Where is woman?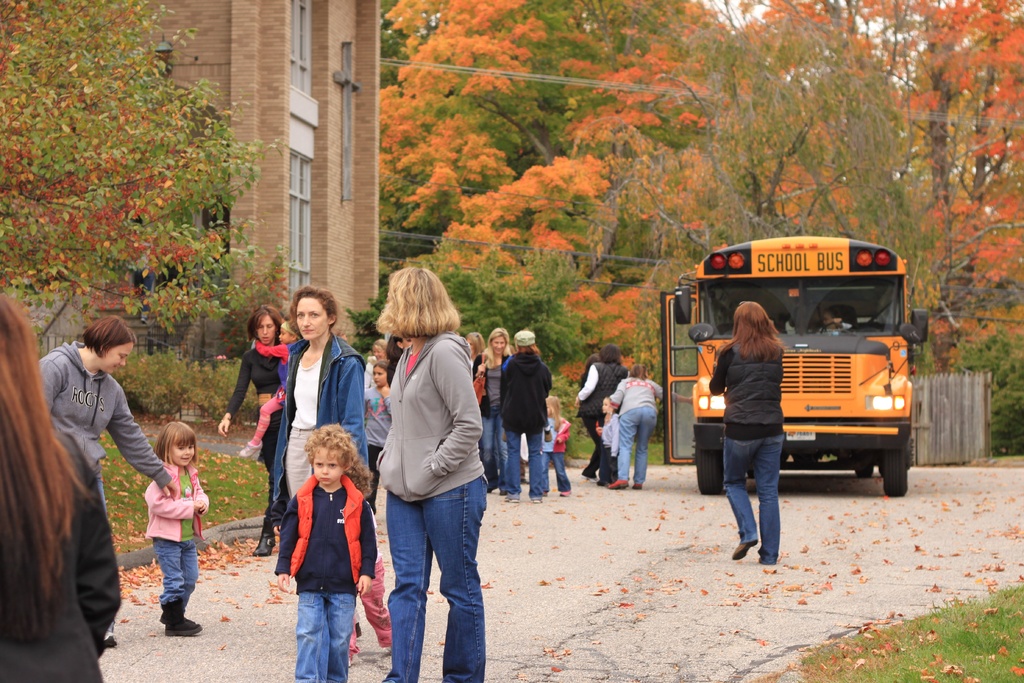
x1=607 y1=364 x2=694 y2=490.
